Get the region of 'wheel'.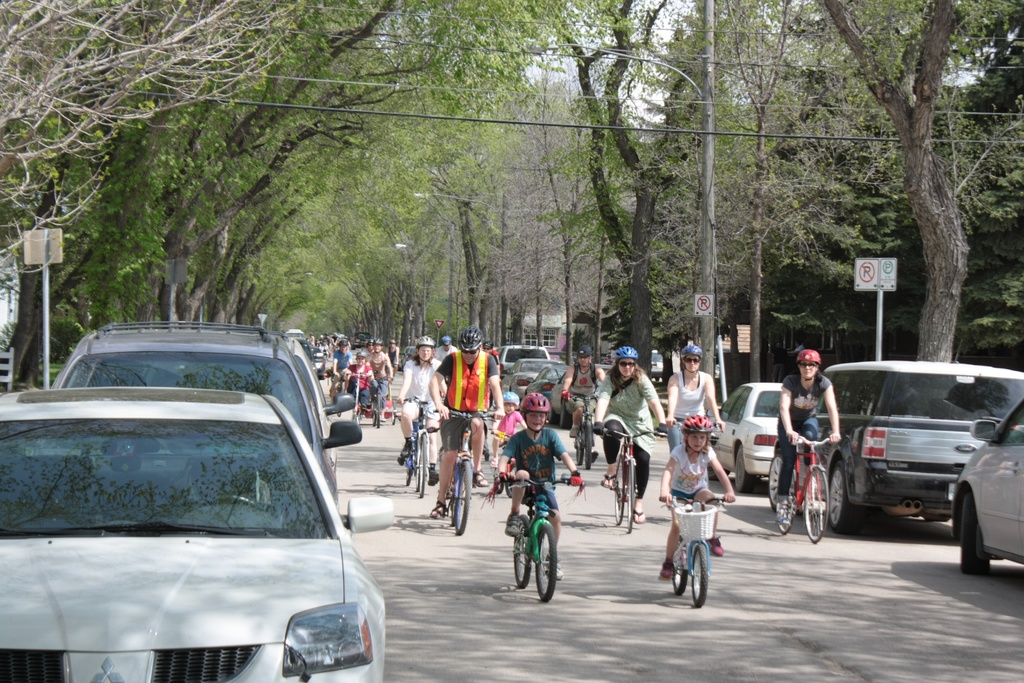
locate(759, 452, 783, 504).
